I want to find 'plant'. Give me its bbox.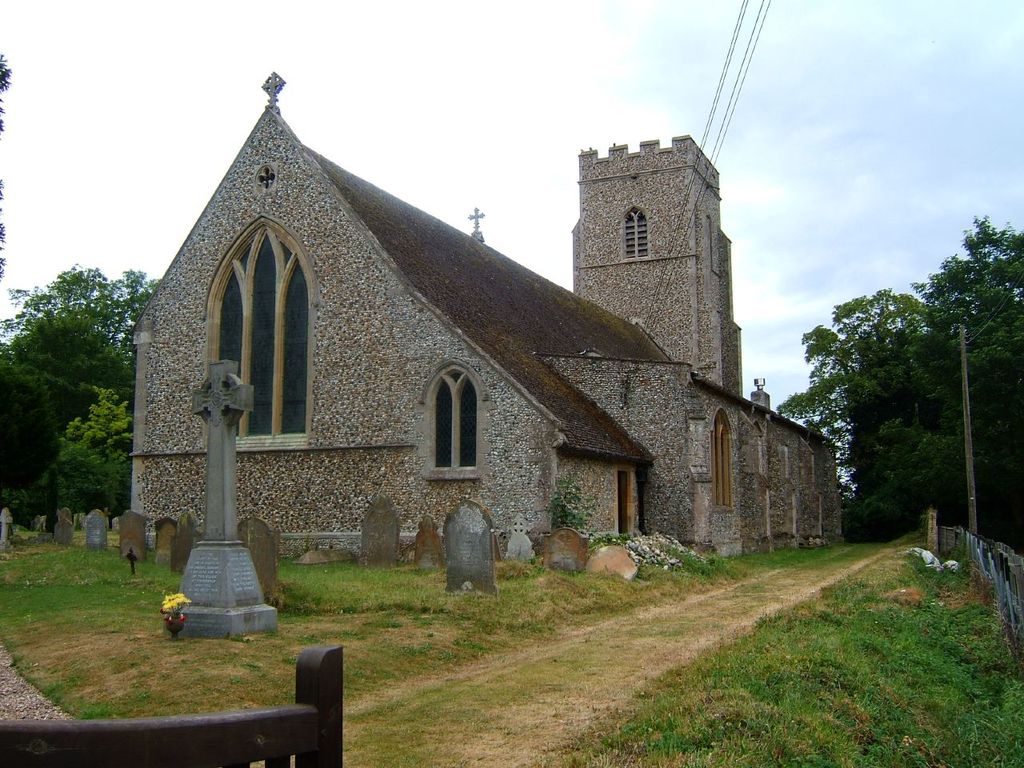
<box>2,537,197,587</box>.
